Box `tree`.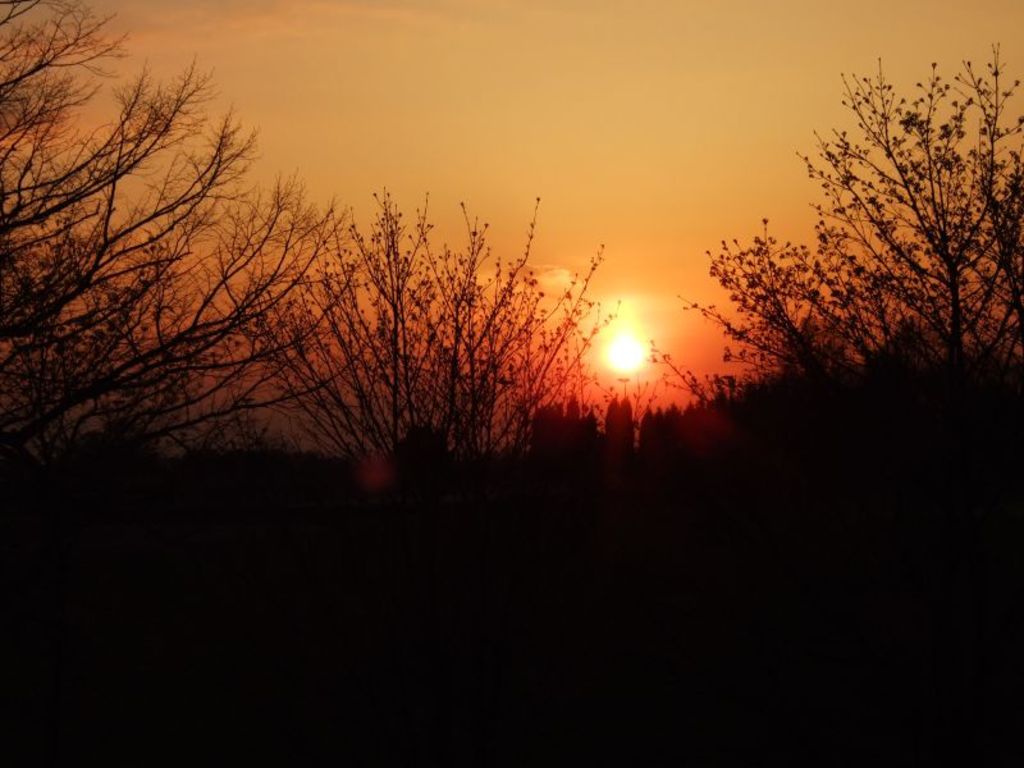
locate(652, 209, 1023, 608).
